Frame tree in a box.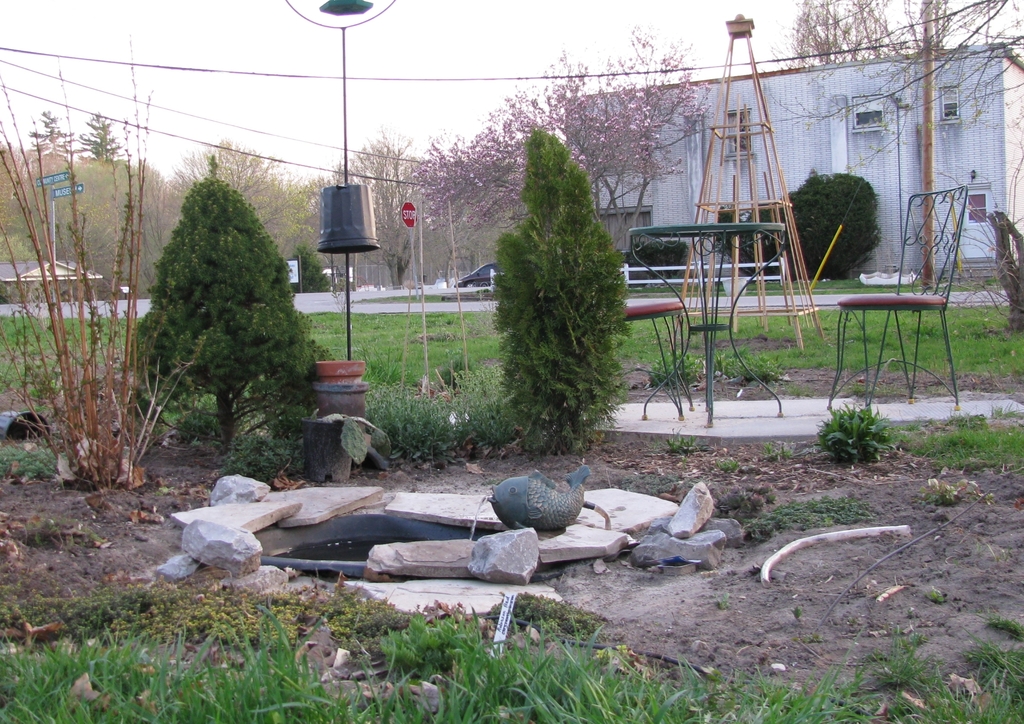
crop(416, 24, 717, 246).
